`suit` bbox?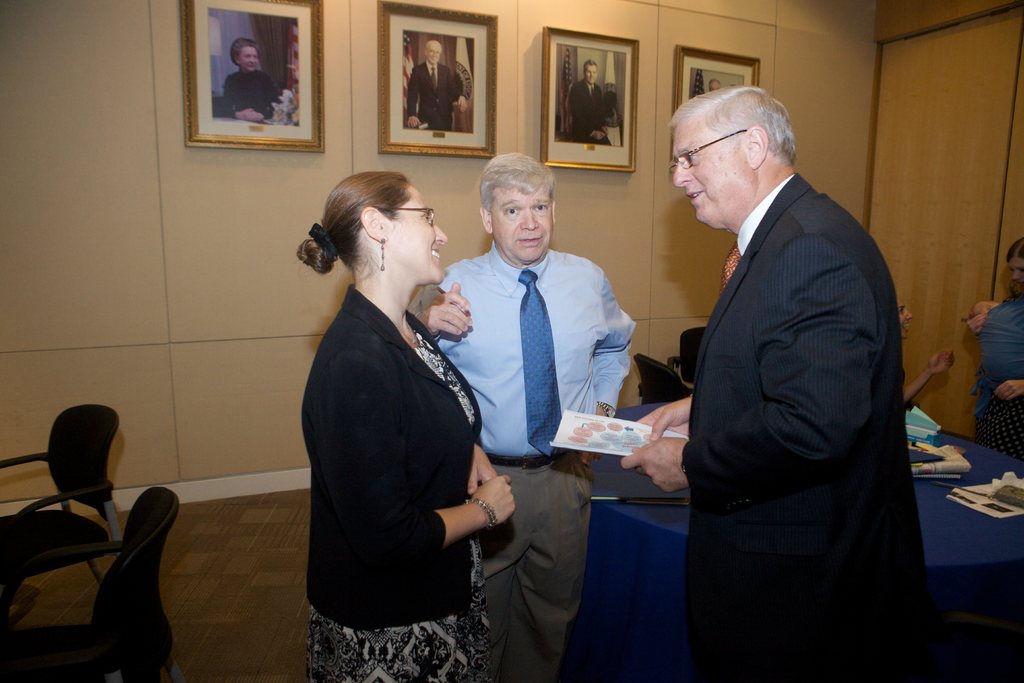
(x1=407, y1=64, x2=465, y2=133)
